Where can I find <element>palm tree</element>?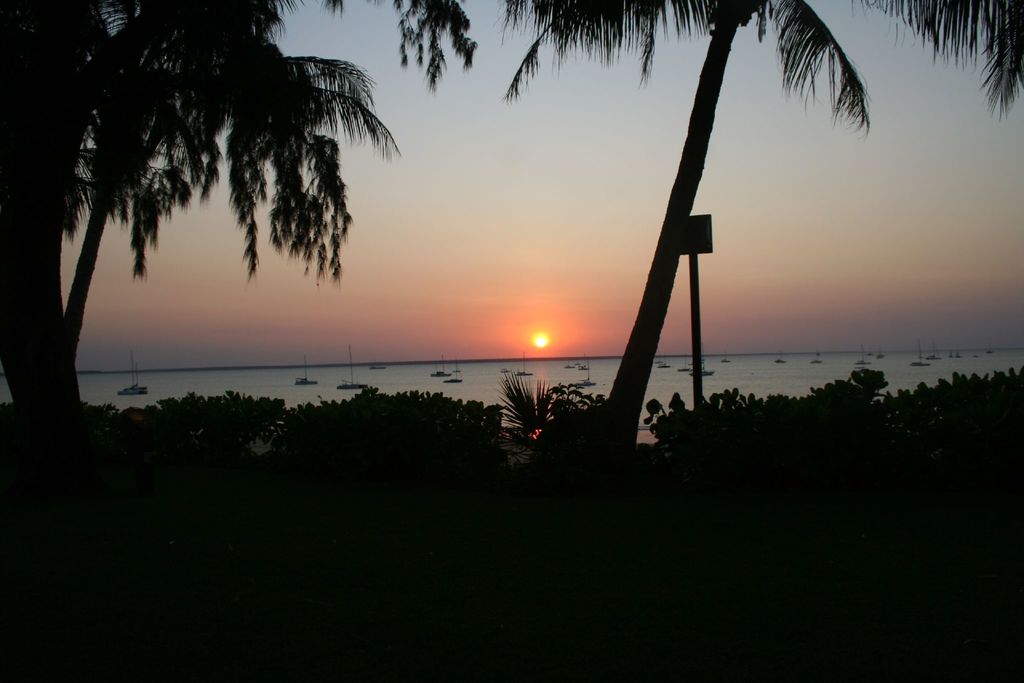
You can find it at (x1=59, y1=0, x2=404, y2=408).
